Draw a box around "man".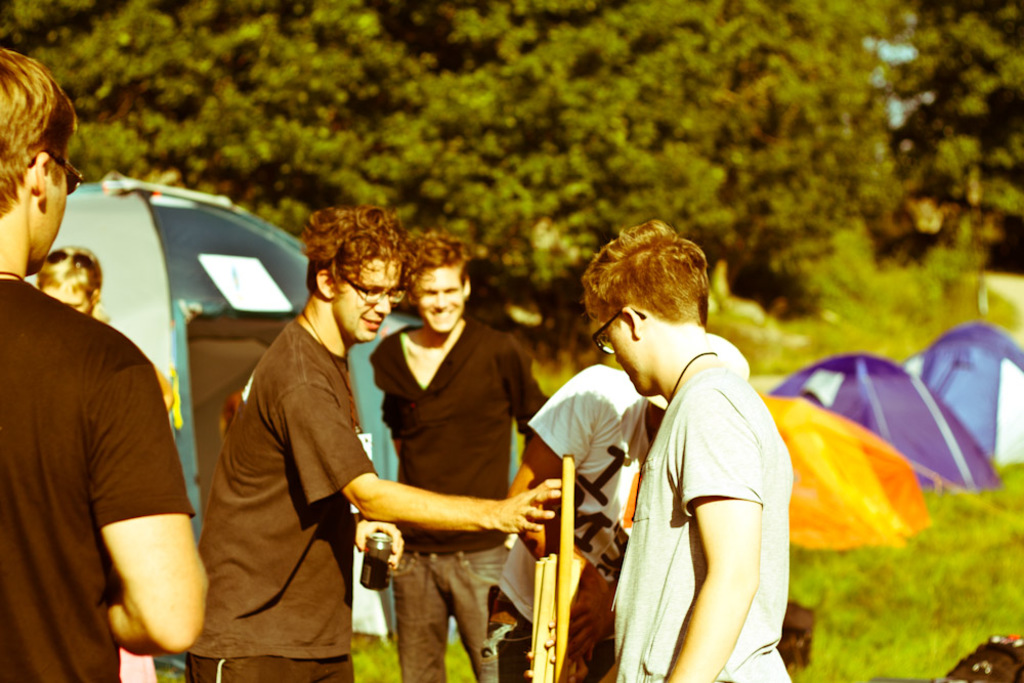
bbox=[32, 246, 173, 410].
